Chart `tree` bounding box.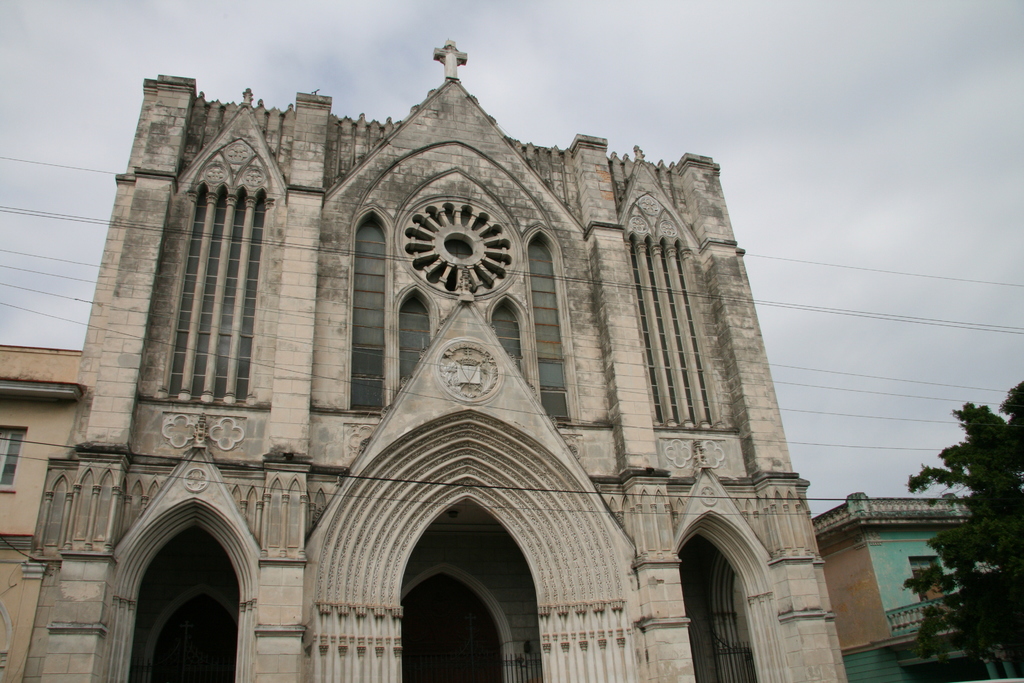
Charted: bbox=(899, 379, 1023, 667).
